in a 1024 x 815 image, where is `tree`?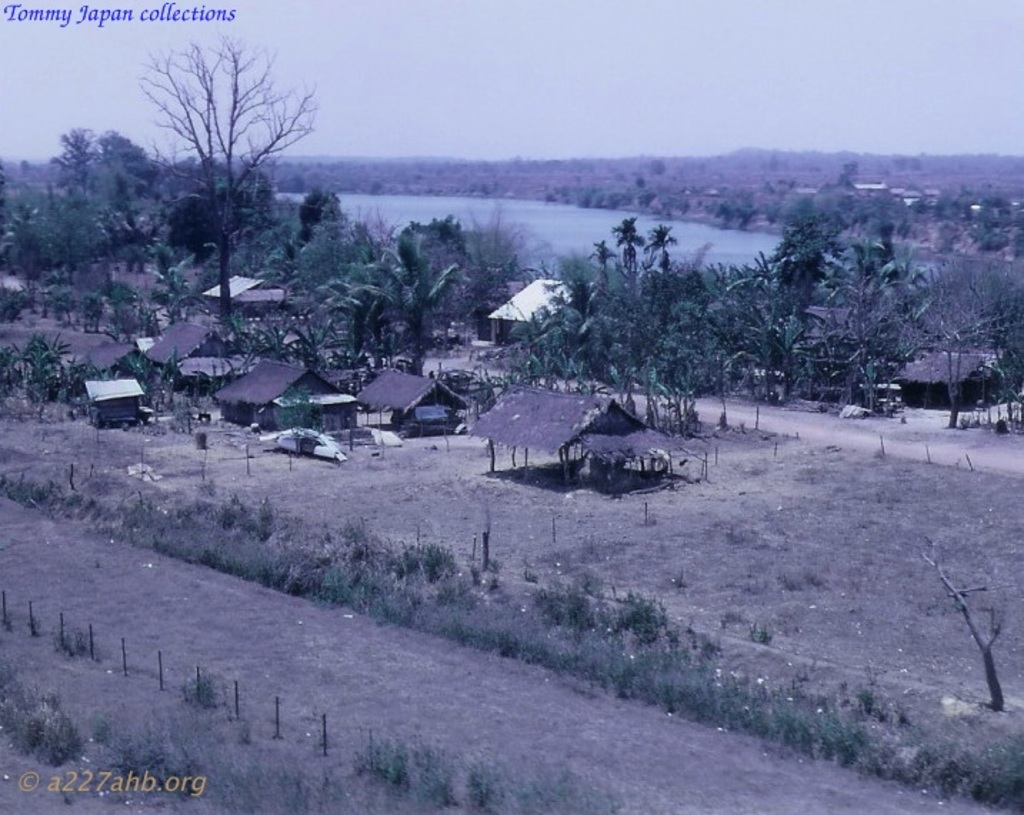
bbox=(0, 287, 19, 323).
